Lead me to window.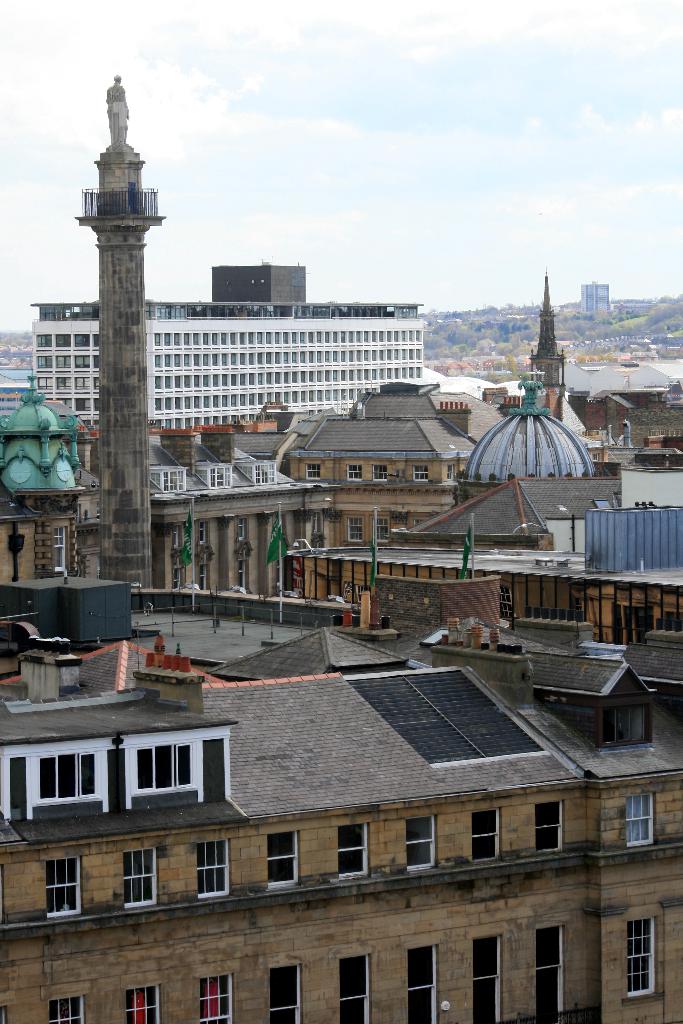
Lead to rect(53, 755, 82, 801).
